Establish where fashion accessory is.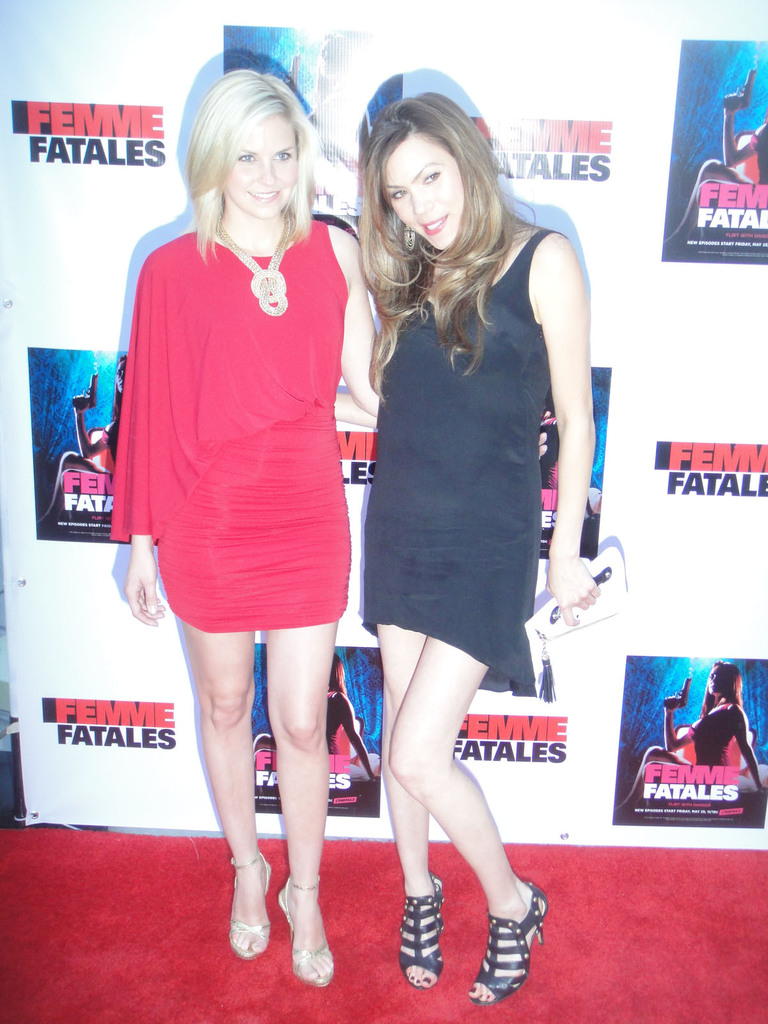
Established at Rect(471, 872, 548, 1001).
